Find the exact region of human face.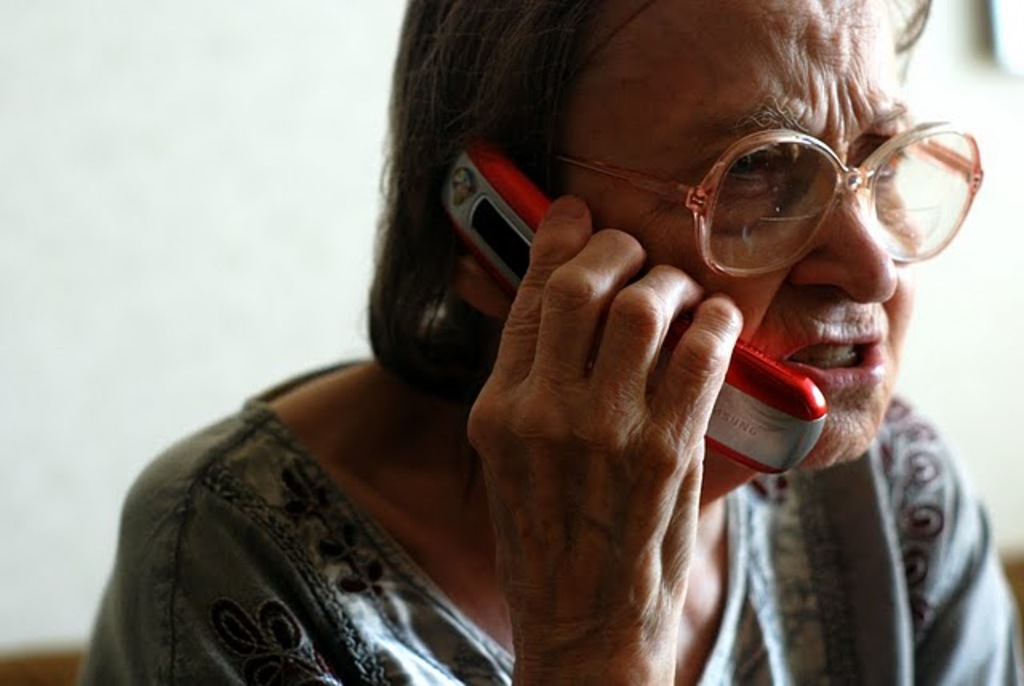
Exact region: box=[578, 0, 923, 467].
